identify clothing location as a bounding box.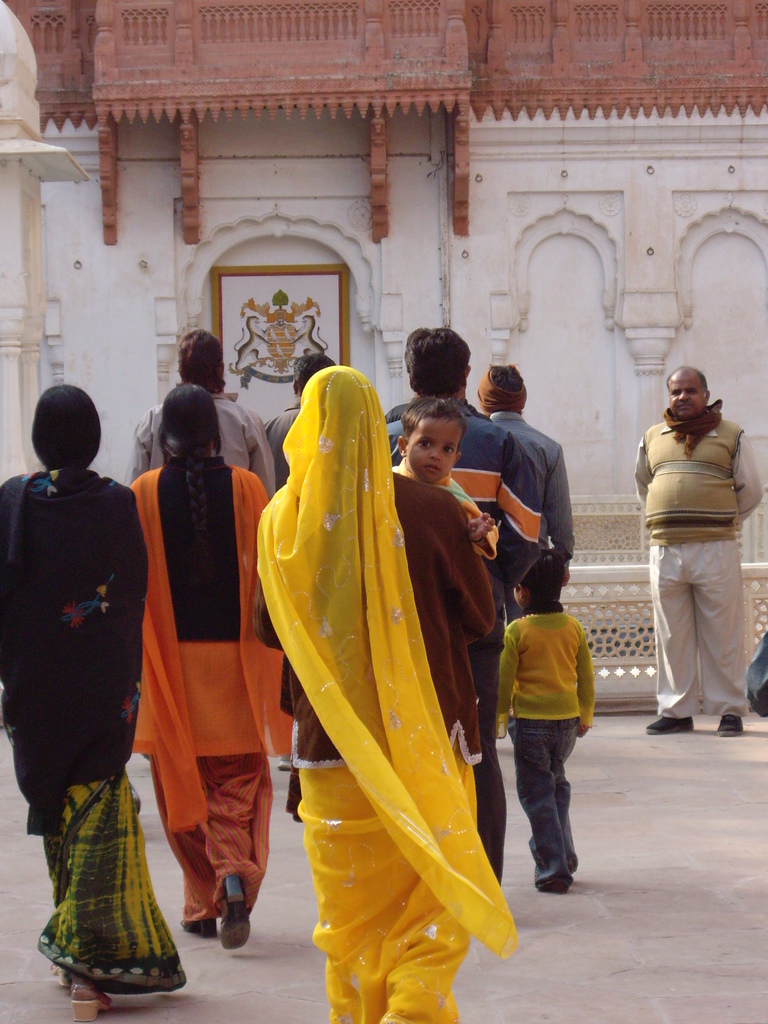
[624, 396, 762, 729].
